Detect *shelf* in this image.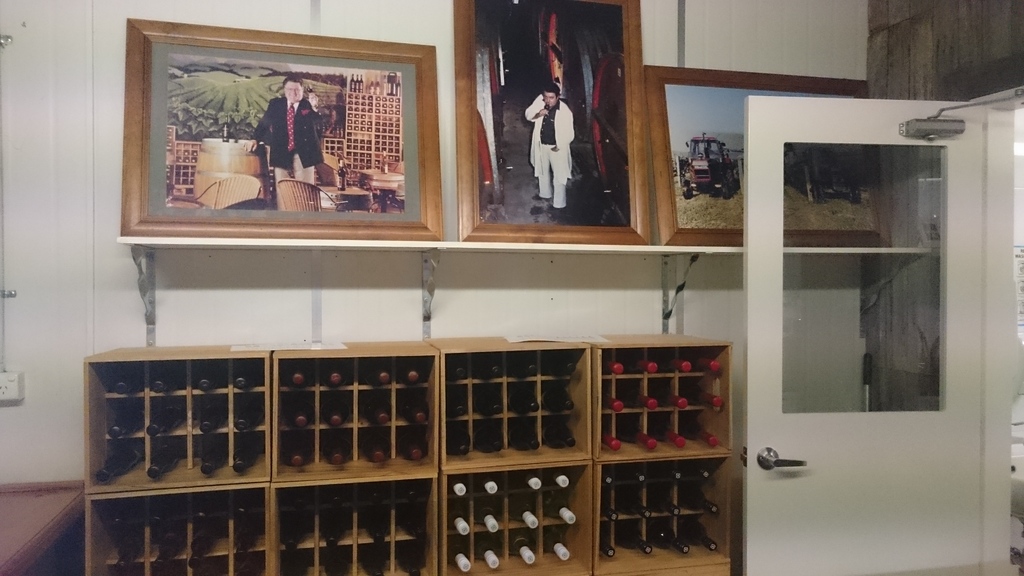
Detection: left=446, top=474, right=595, bottom=575.
